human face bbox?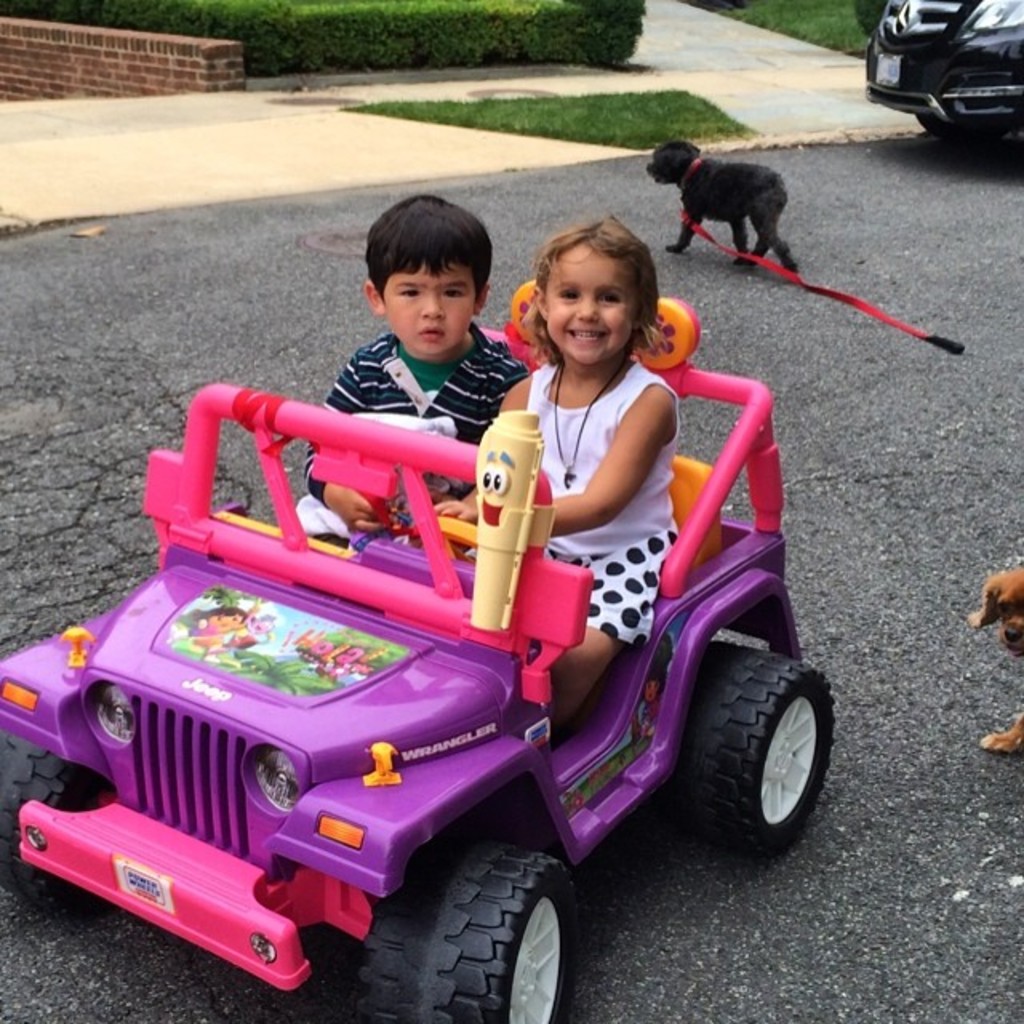
box=[384, 254, 475, 354]
